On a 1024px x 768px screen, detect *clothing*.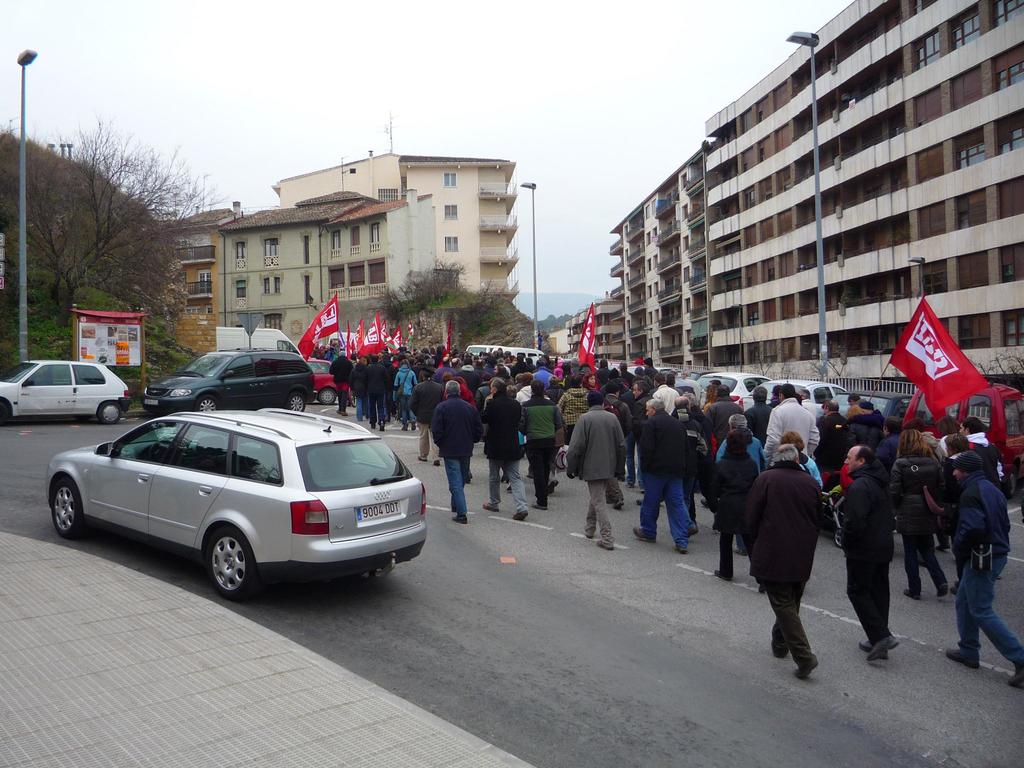
[x1=959, y1=471, x2=1023, y2=668].
